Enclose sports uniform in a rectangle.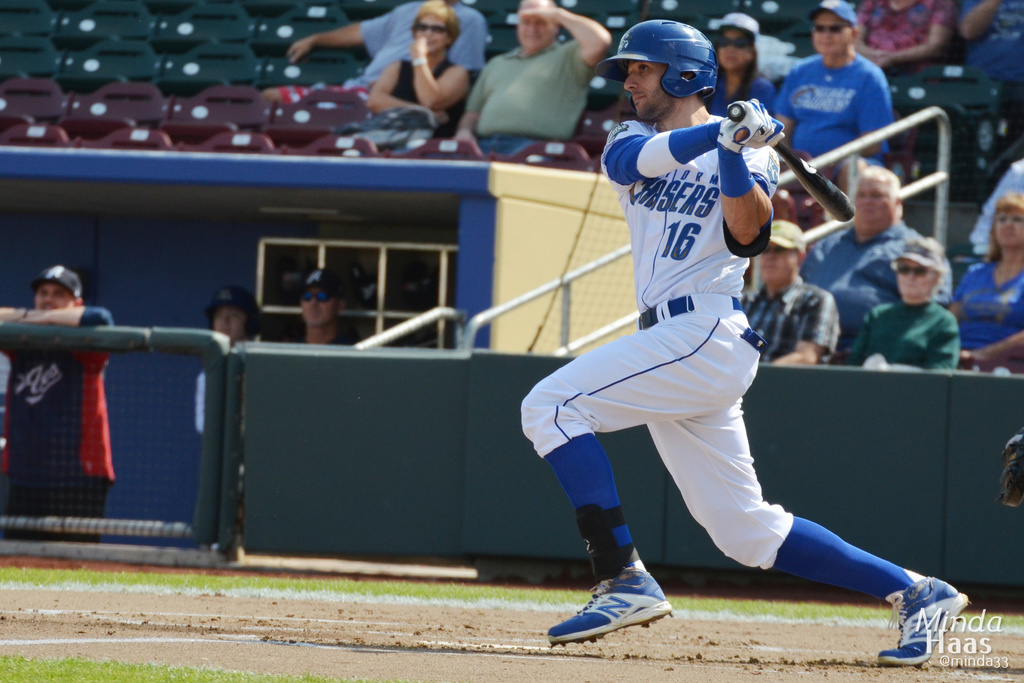
bbox=(762, 55, 896, 188).
